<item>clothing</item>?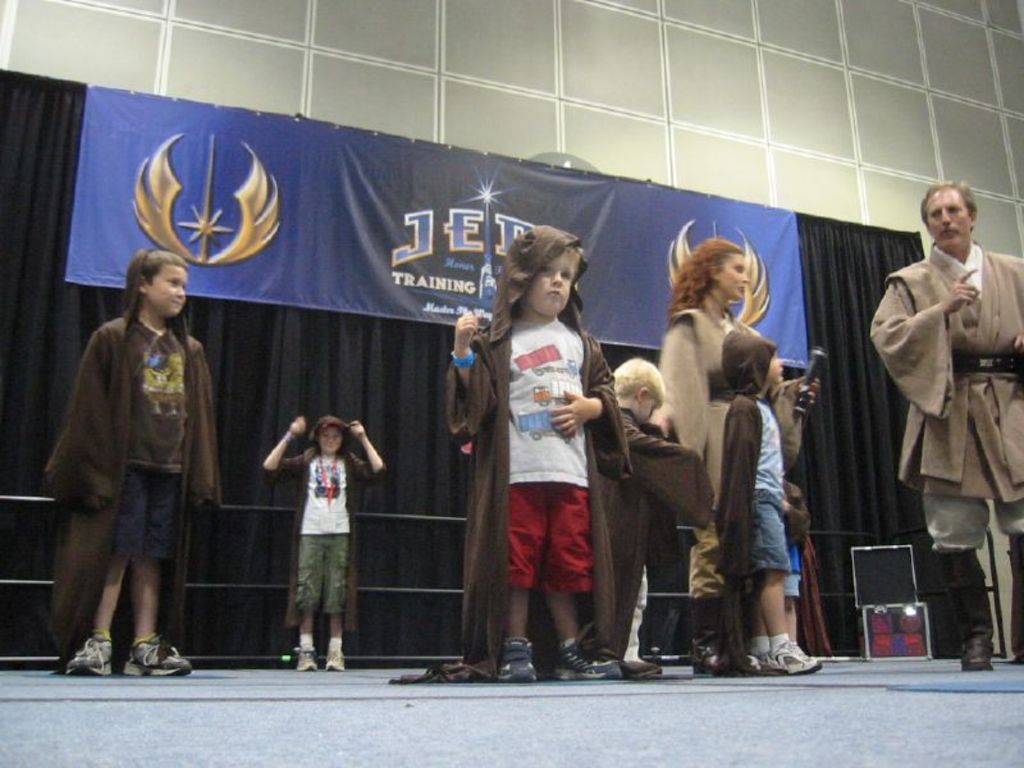
598:408:709:663
